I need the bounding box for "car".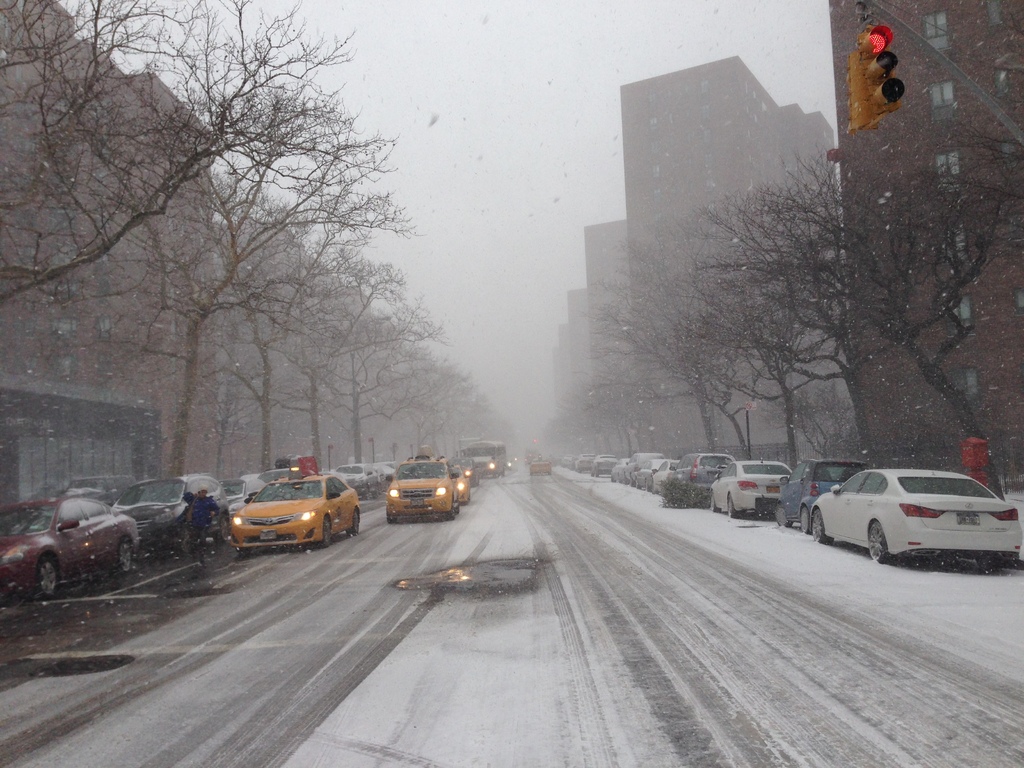
Here it is: Rect(591, 454, 620, 472).
